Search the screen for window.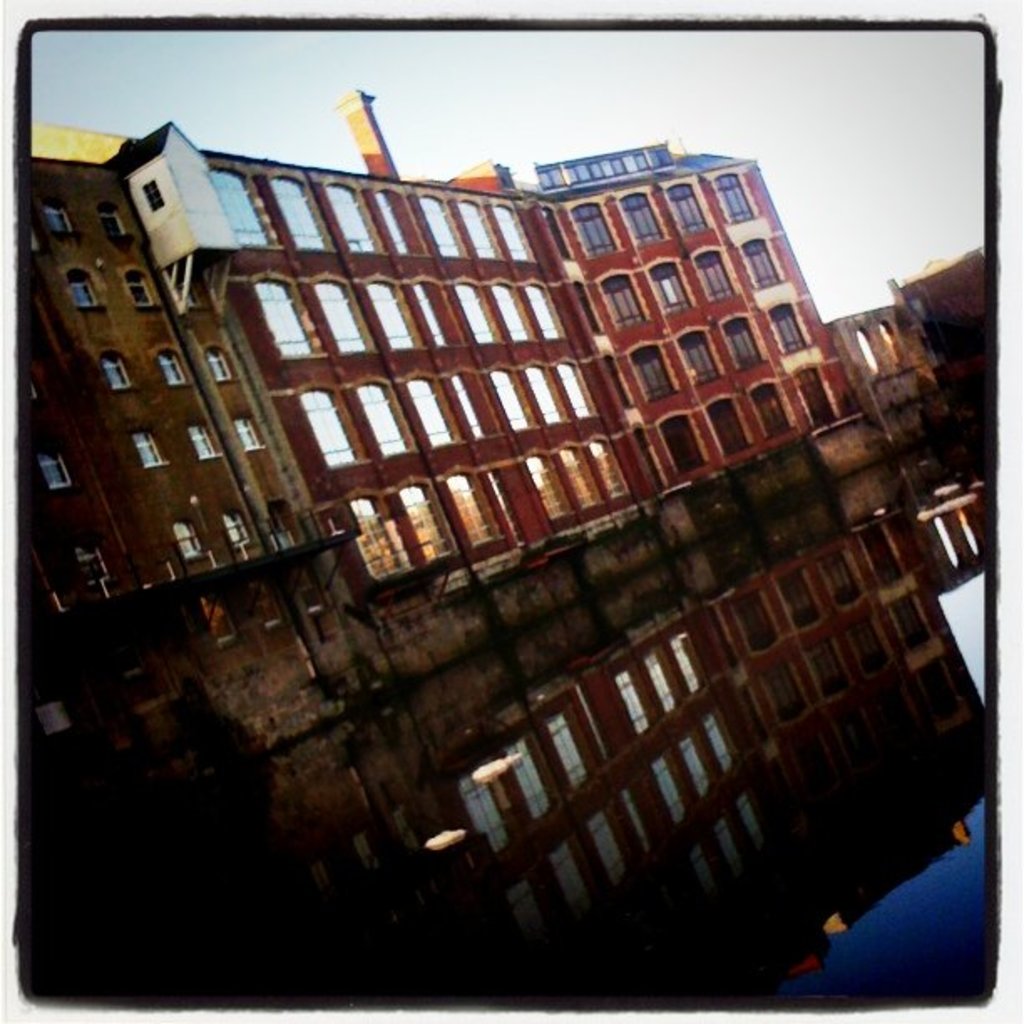
Found at box=[716, 398, 751, 453].
